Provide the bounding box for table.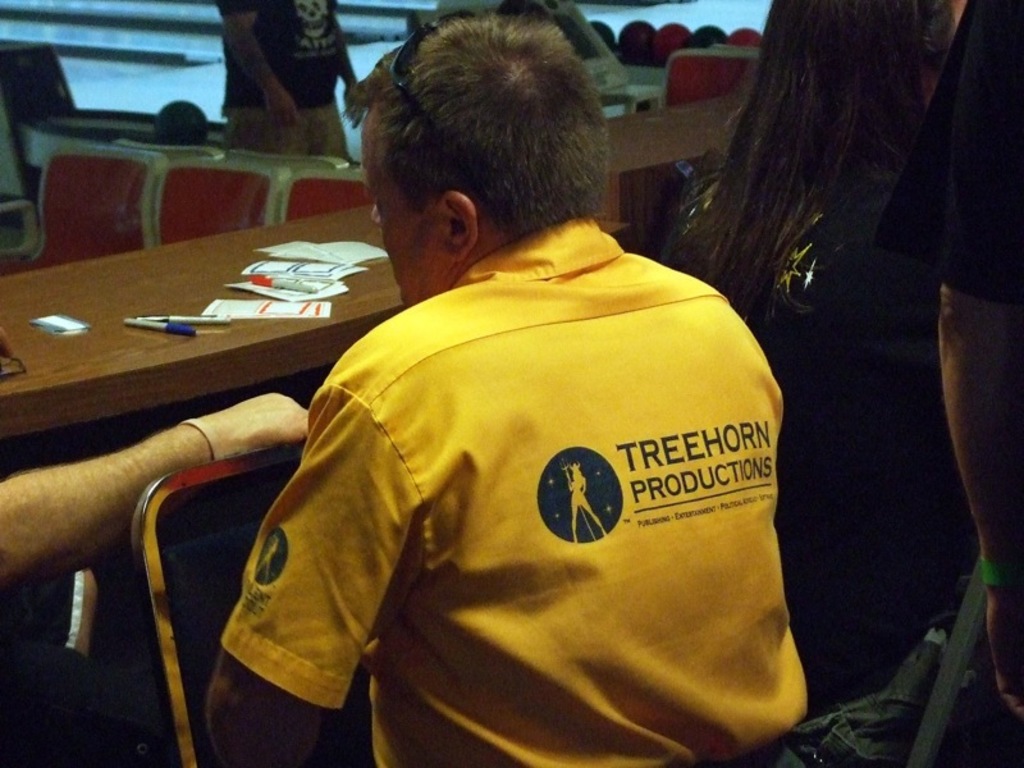
crop(0, 201, 635, 440).
